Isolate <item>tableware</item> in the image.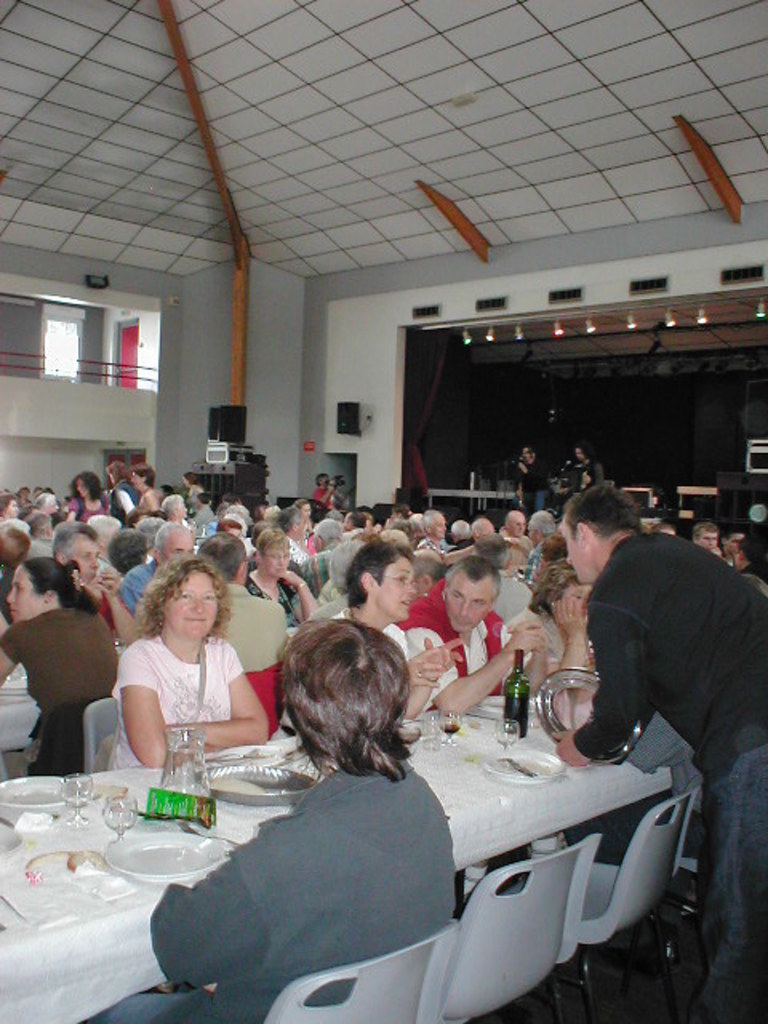
Isolated region: 107,827,232,880.
